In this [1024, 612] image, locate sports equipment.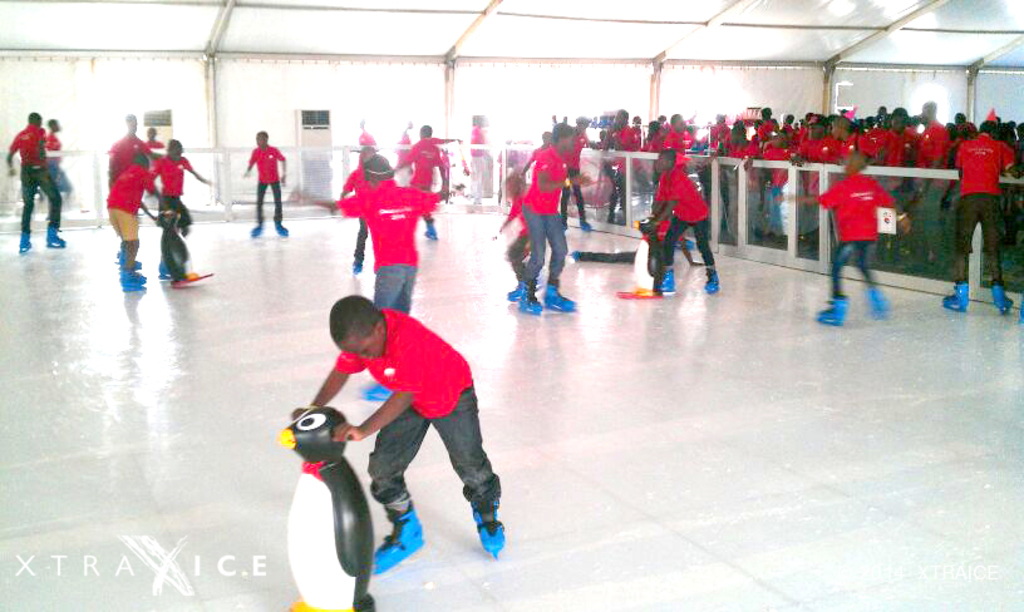
Bounding box: select_region(248, 221, 266, 241).
